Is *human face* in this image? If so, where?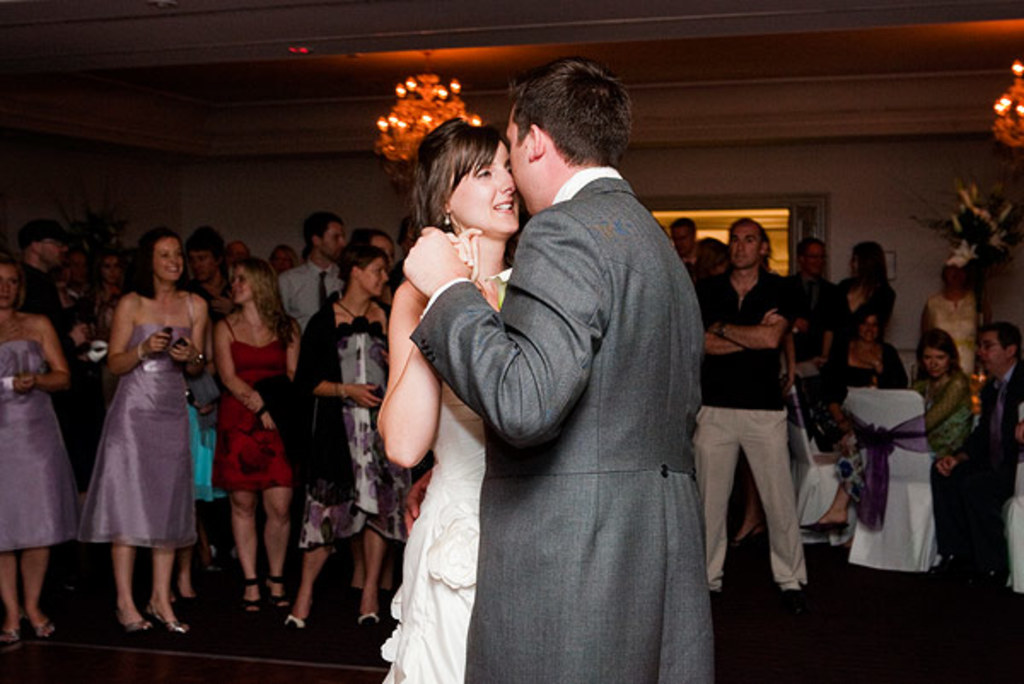
Yes, at l=729, t=223, r=766, b=271.
